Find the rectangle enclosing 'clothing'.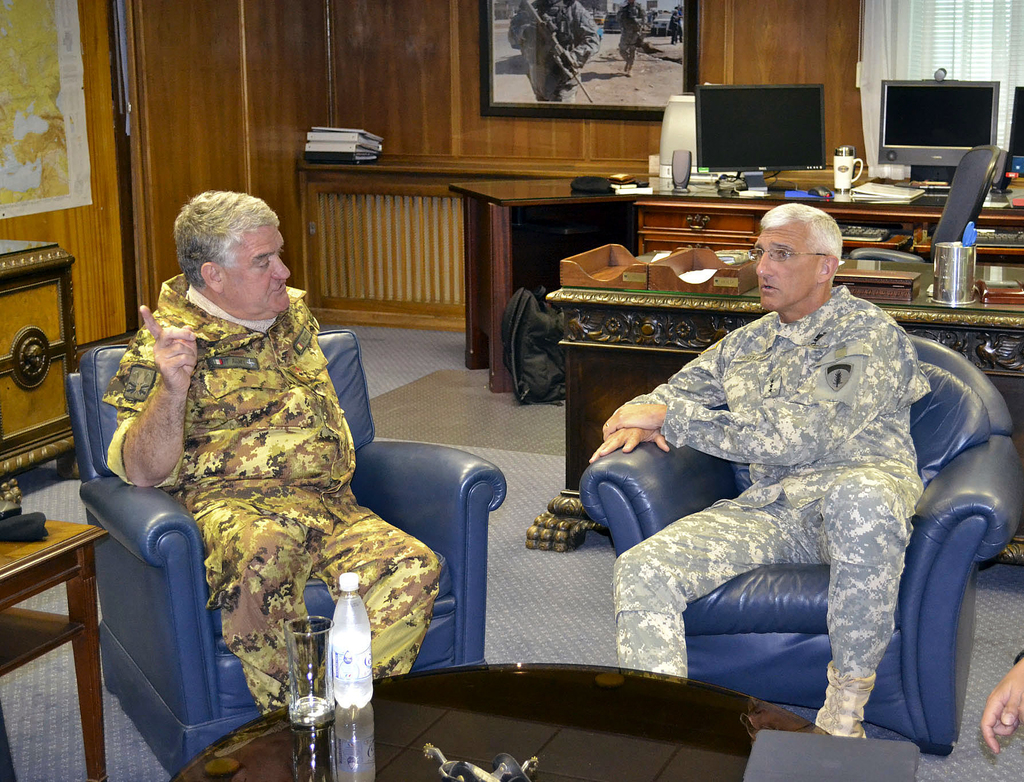
<bbox>611, 284, 934, 746</bbox>.
